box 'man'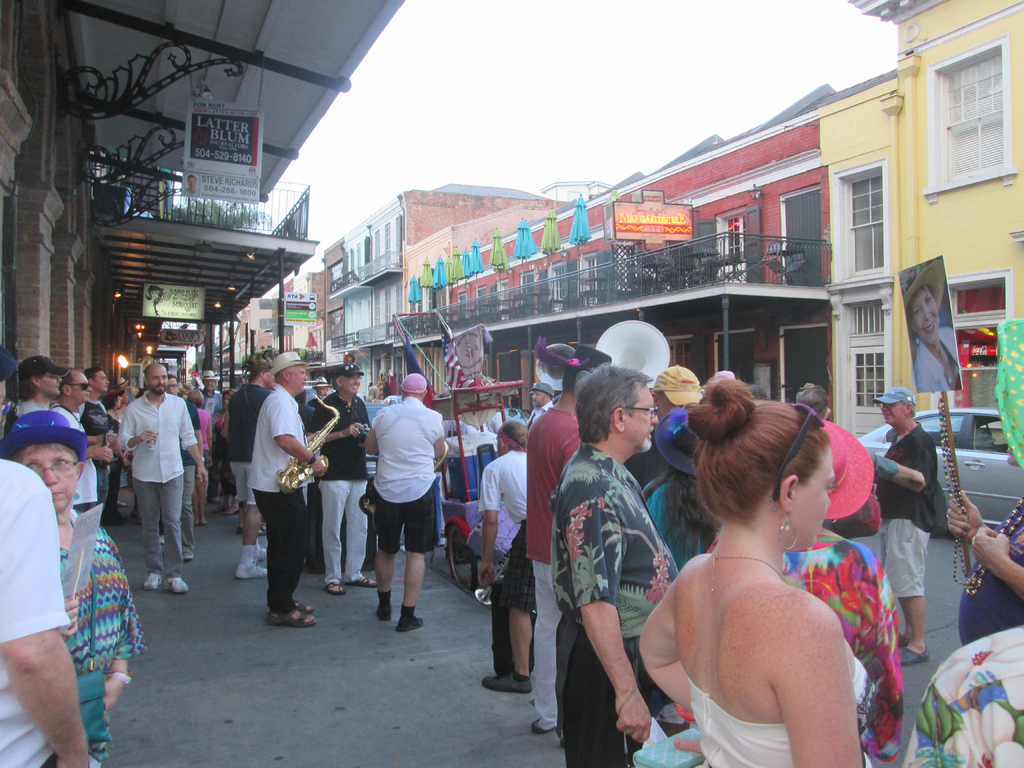
(left=6, top=352, right=65, bottom=415)
